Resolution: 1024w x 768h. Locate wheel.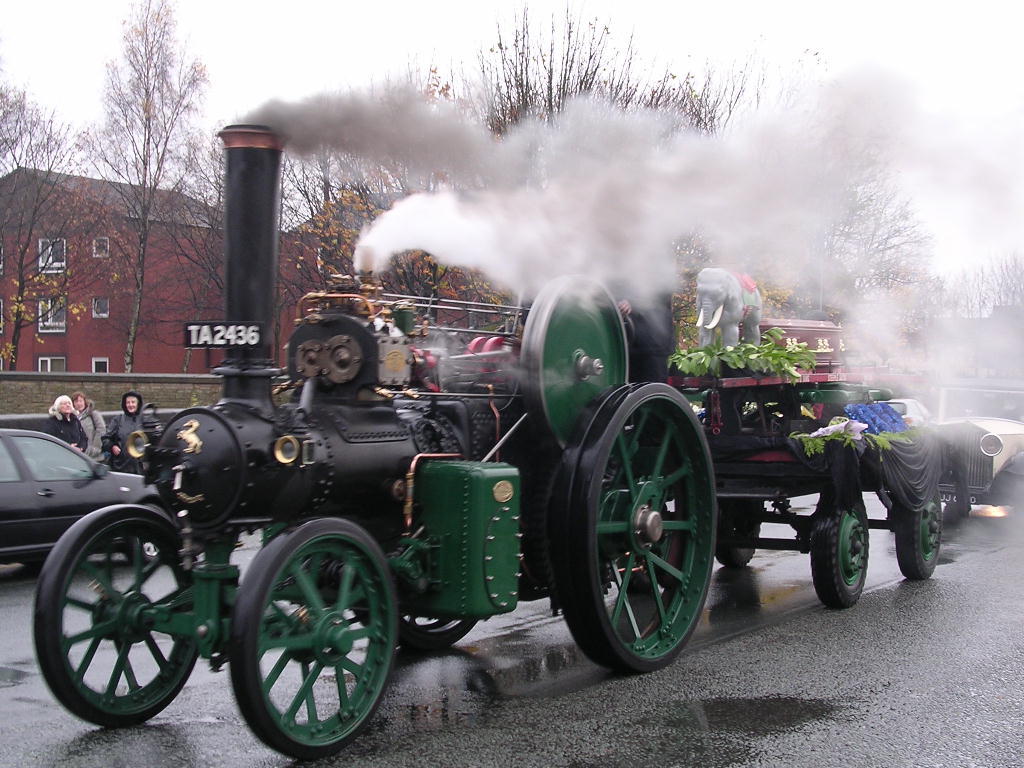
x1=715 y1=497 x2=763 y2=563.
